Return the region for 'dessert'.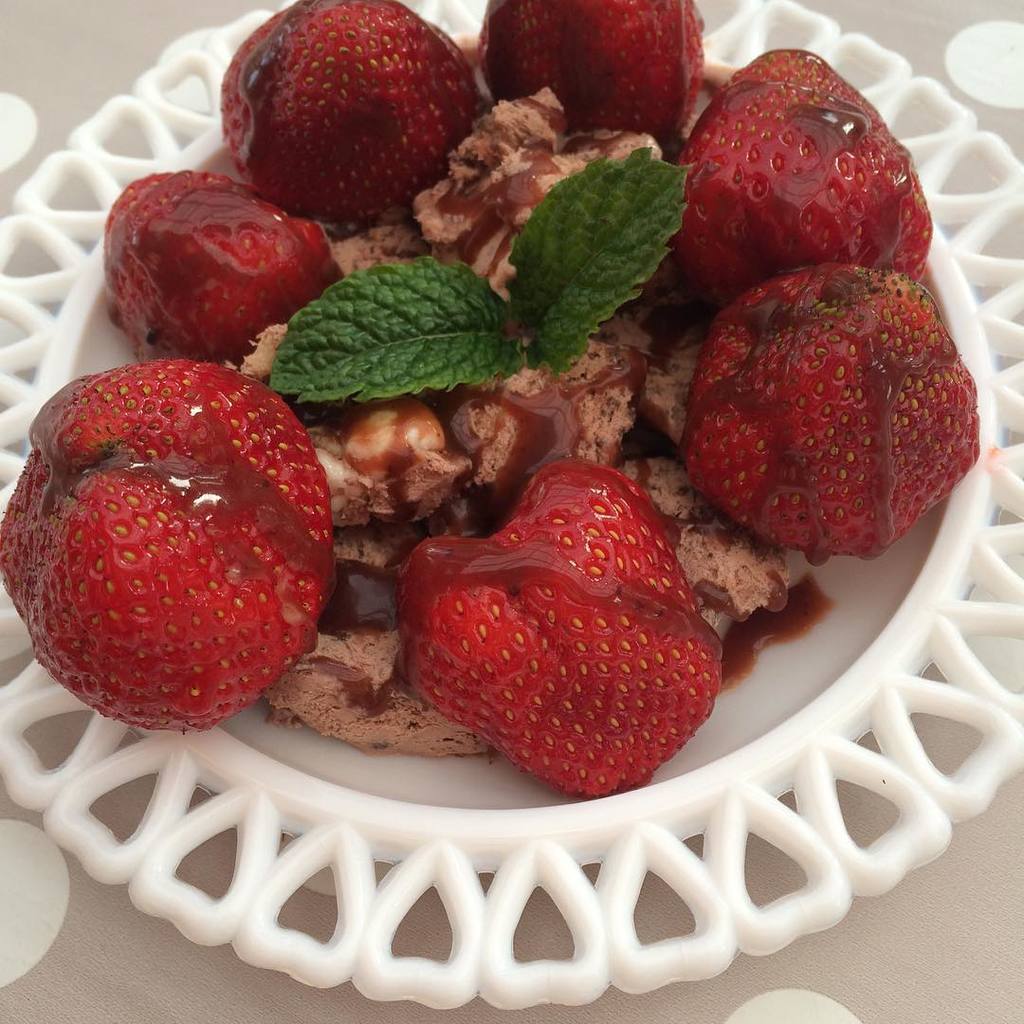
(0,0,996,804).
